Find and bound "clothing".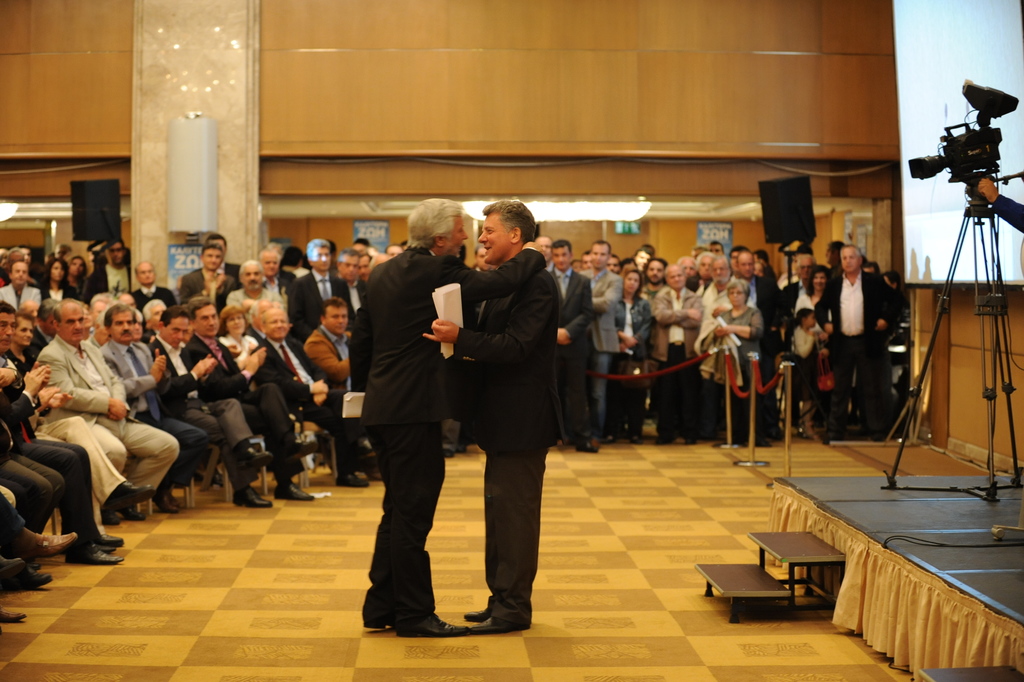
Bound: select_region(825, 282, 898, 429).
